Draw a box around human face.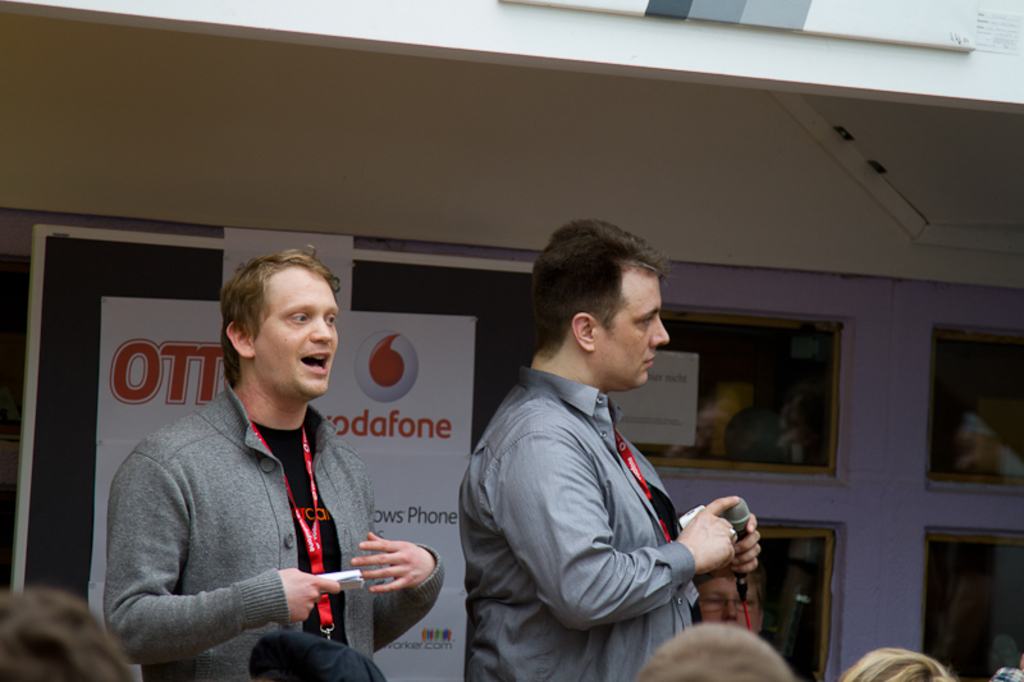
detection(246, 264, 339, 399).
